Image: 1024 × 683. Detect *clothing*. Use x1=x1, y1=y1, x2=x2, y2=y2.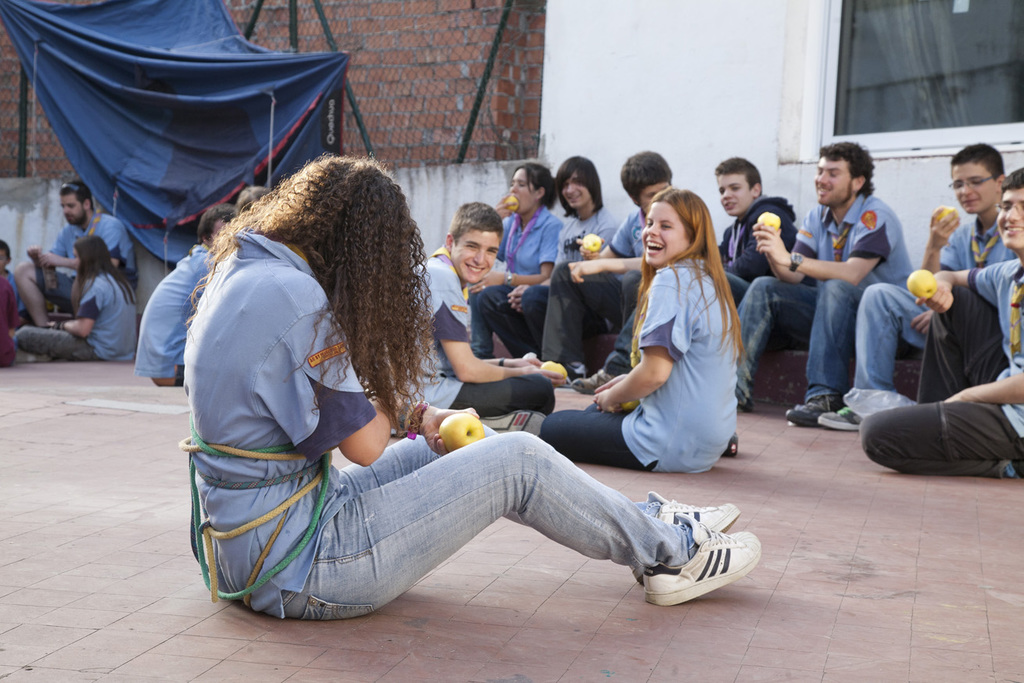
x1=13, y1=272, x2=139, y2=368.
